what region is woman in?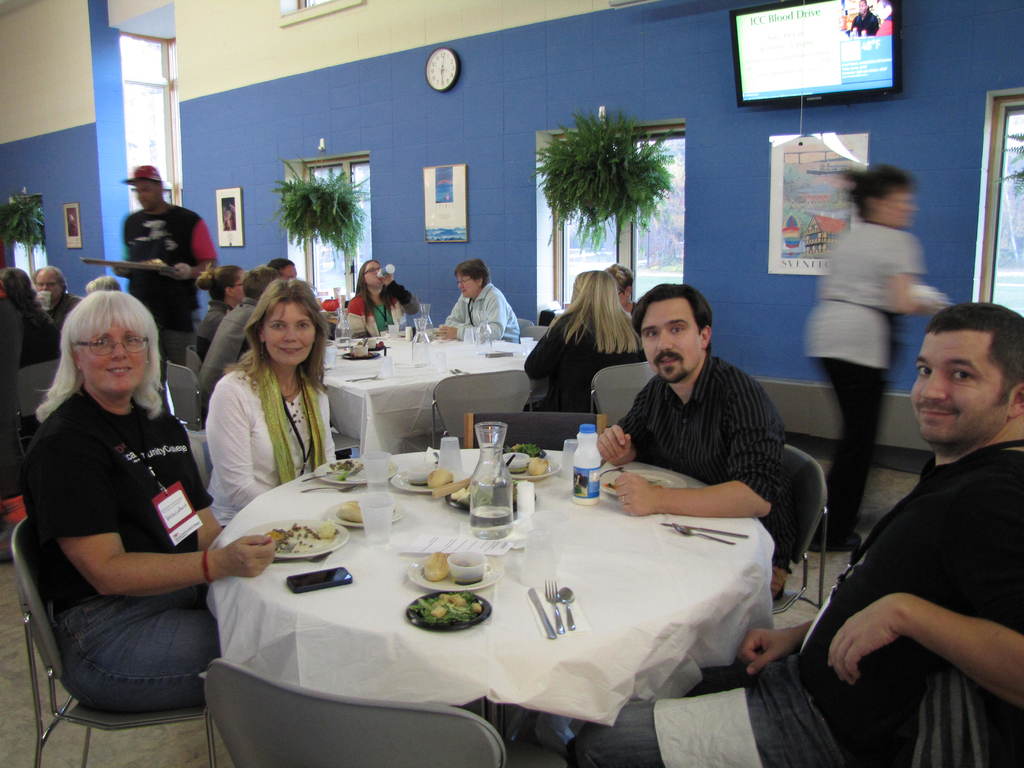
x1=345 y1=257 x2=419 y2=339.
